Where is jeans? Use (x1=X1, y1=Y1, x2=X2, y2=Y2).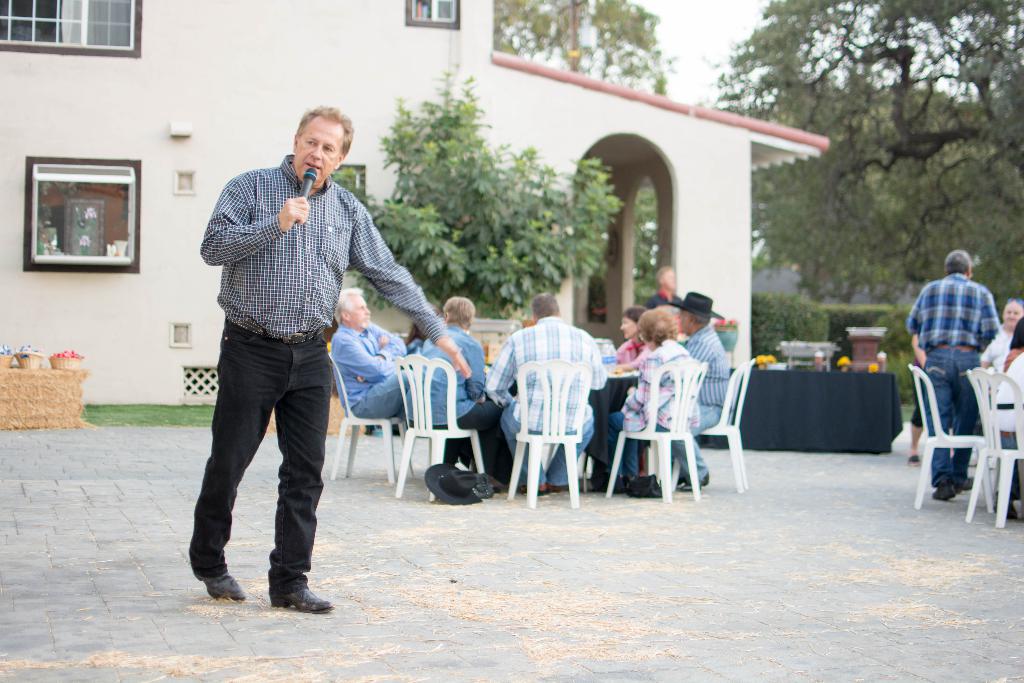
(x1=594, y1=400, x2=636, y2=478).
